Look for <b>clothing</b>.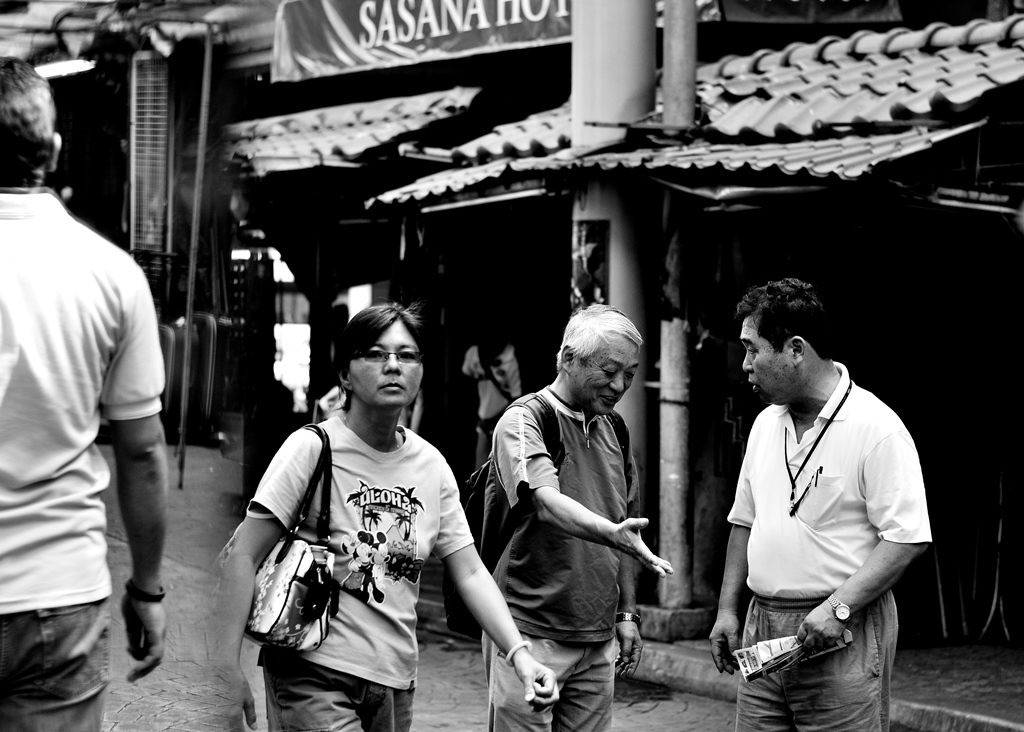
Found: [left=0, top=188, right=164, bottom=731].
